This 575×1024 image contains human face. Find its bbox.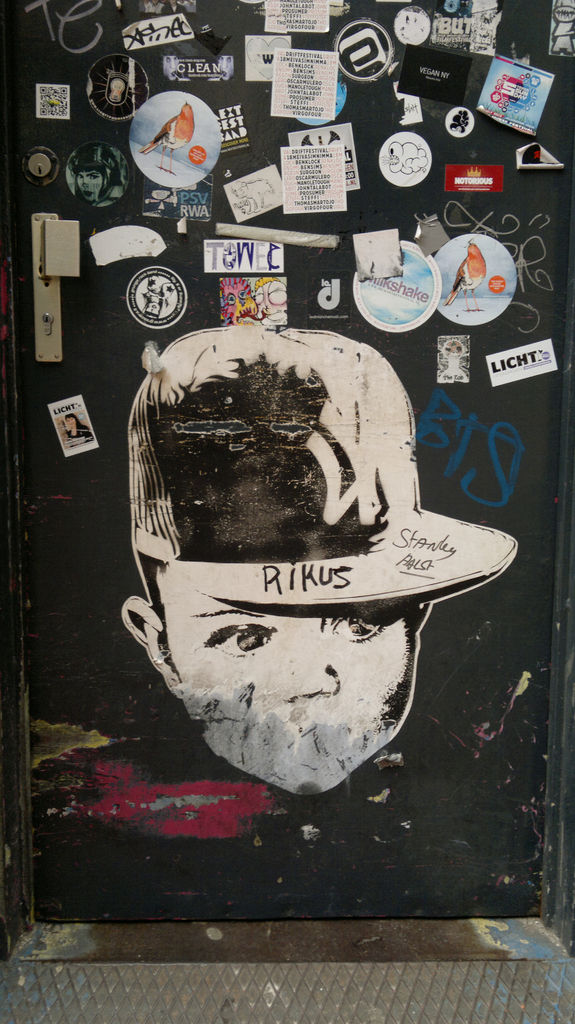
(164,573,417,791).
